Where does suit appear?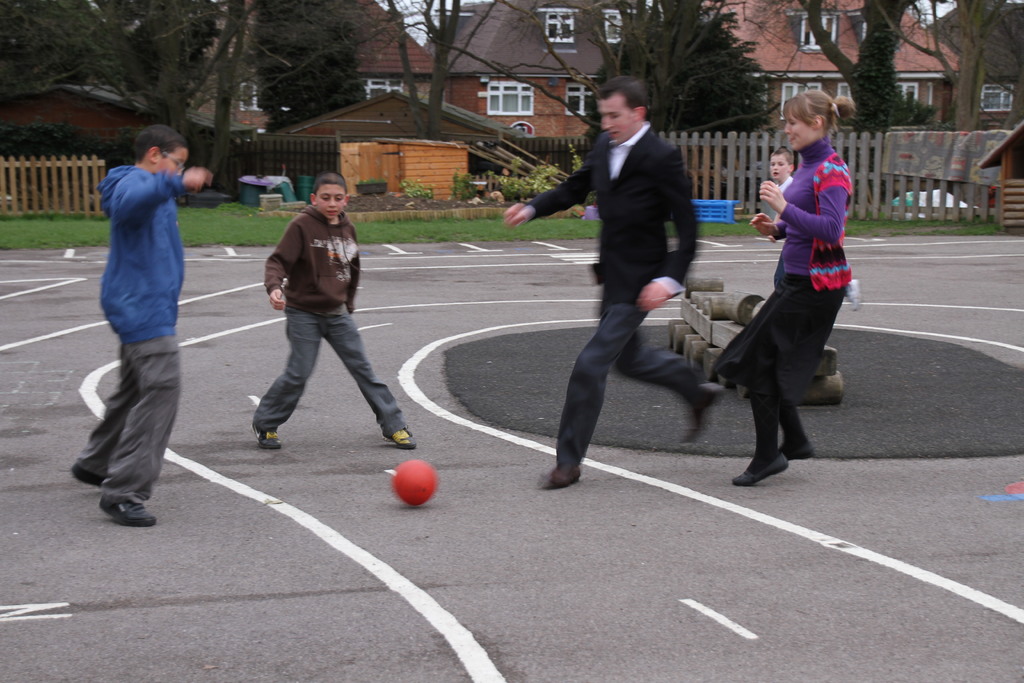
Appears at [550, 95, 721, 459].
